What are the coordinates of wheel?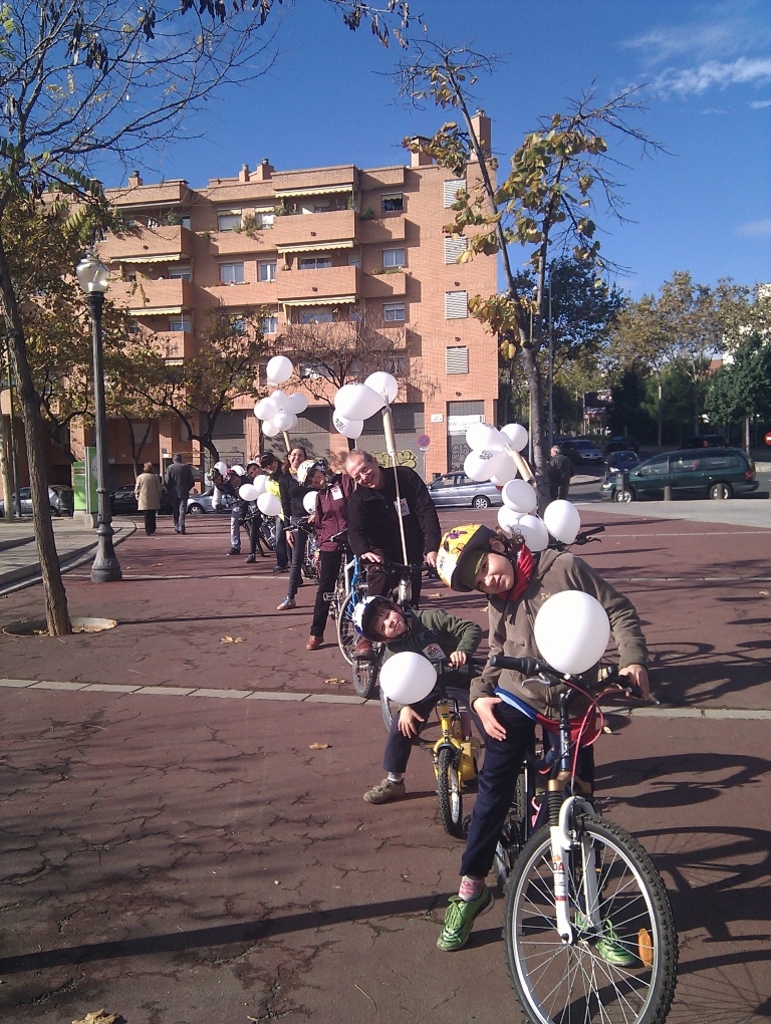
<region>514, 811, 678, 1012</region>.
